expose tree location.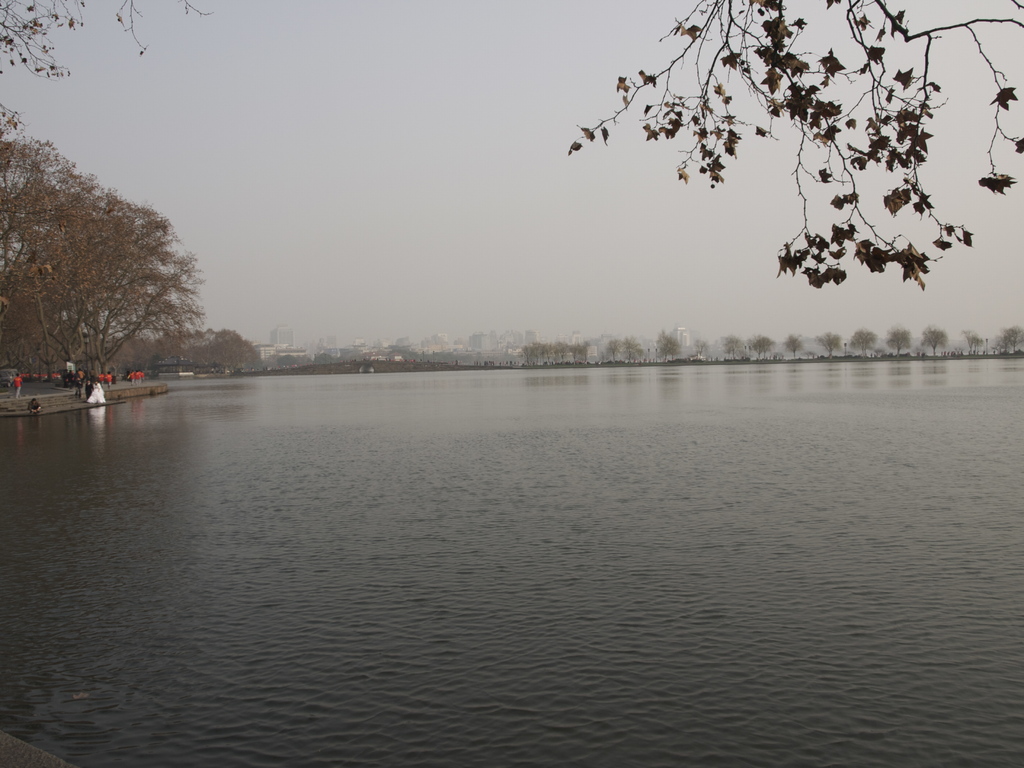
Exposed at (0, 102, 207, 396).
